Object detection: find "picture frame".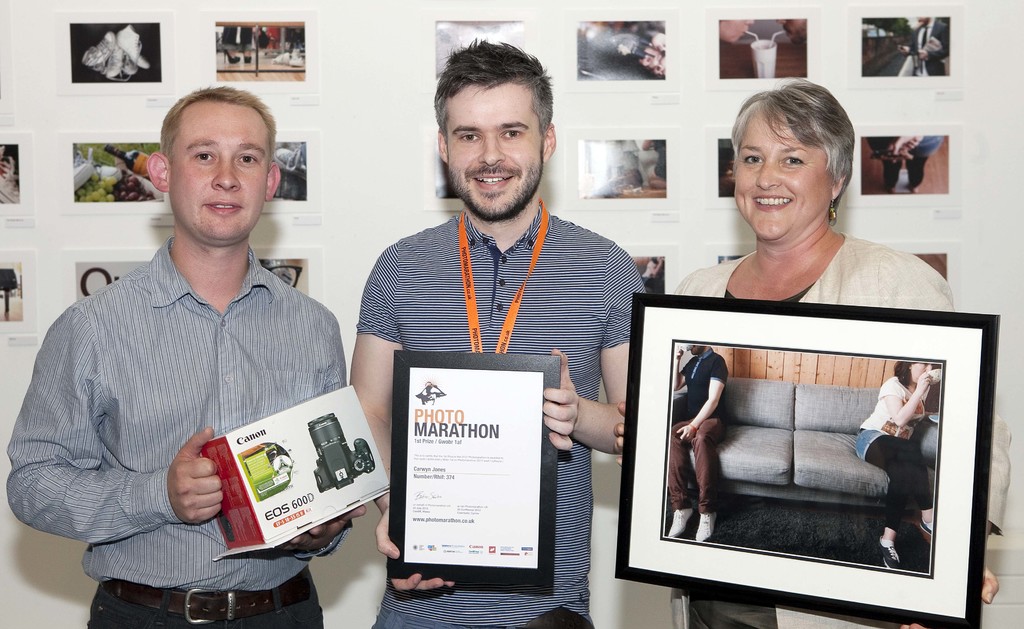
l=387, t=349, r=564, b=598.
